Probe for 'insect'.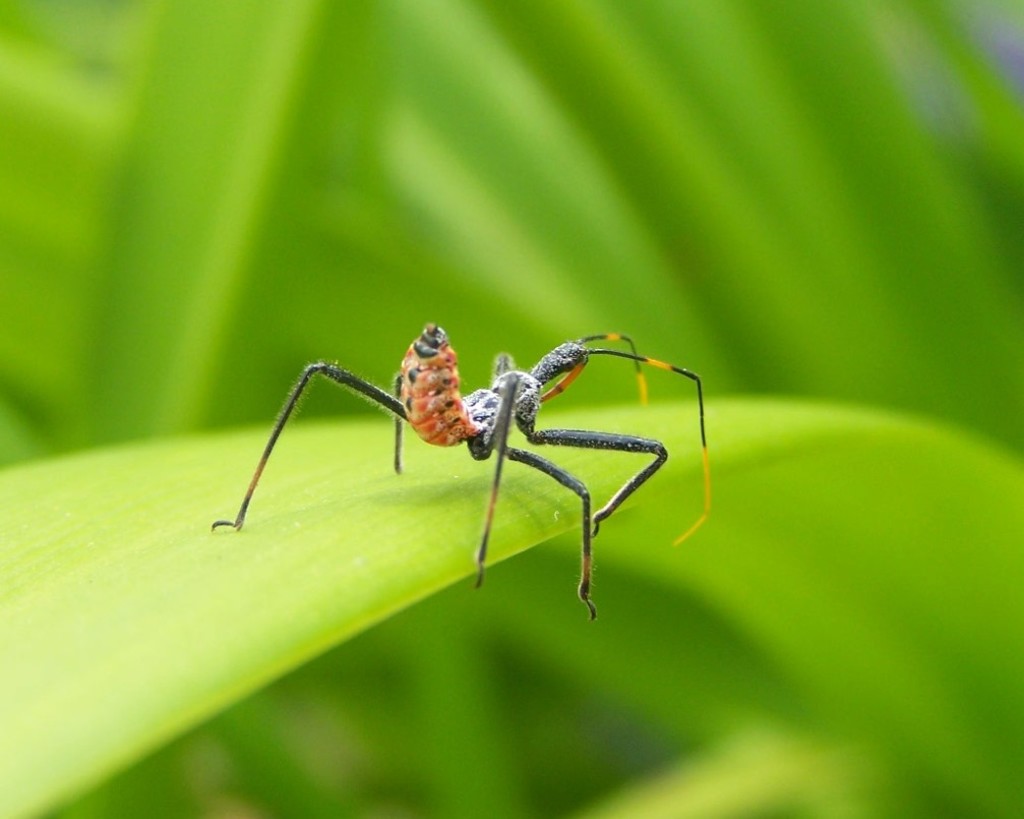
Probe result: <bbox>207, 315, 728, 619</bbox>.
